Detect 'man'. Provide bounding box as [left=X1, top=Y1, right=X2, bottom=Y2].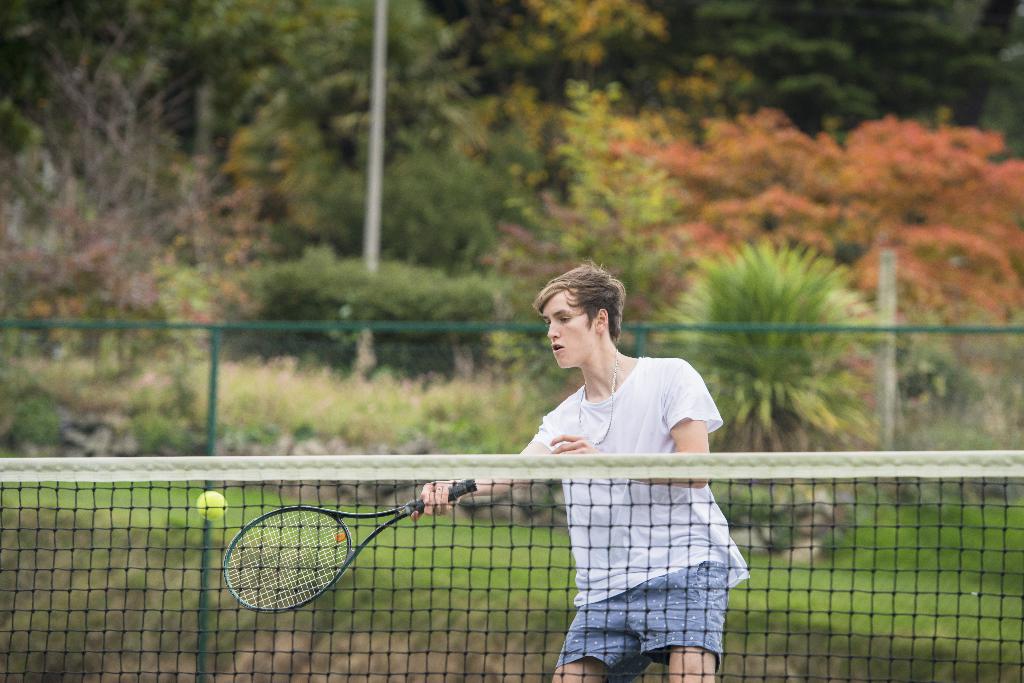
[left=400, top=255, right=753, bottom=682].
